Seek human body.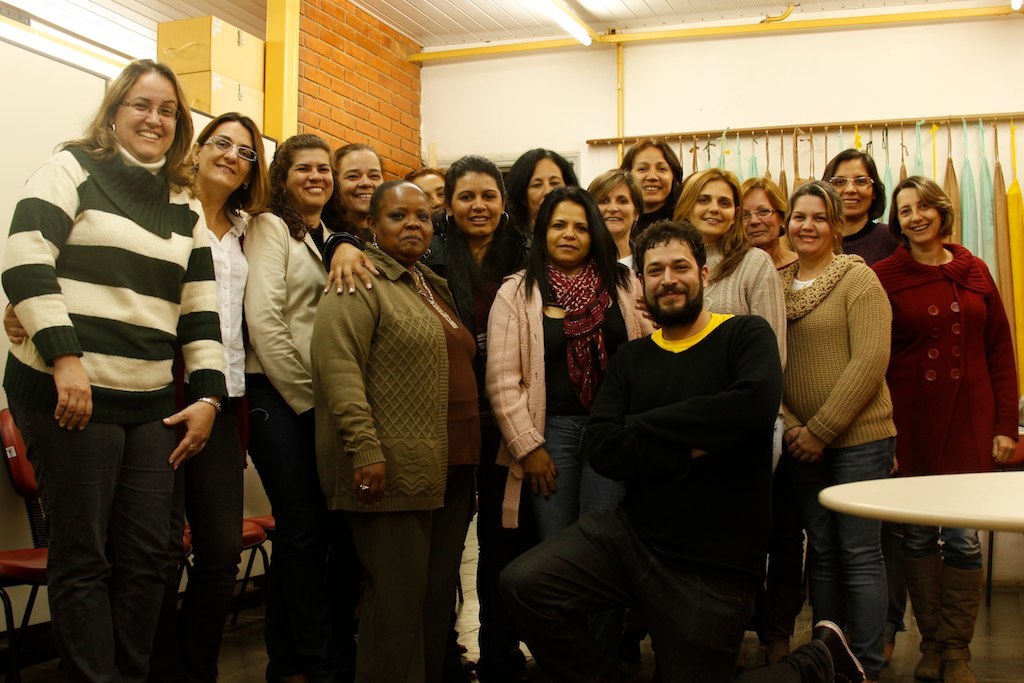
Rect(619, 140, 676, 232).
